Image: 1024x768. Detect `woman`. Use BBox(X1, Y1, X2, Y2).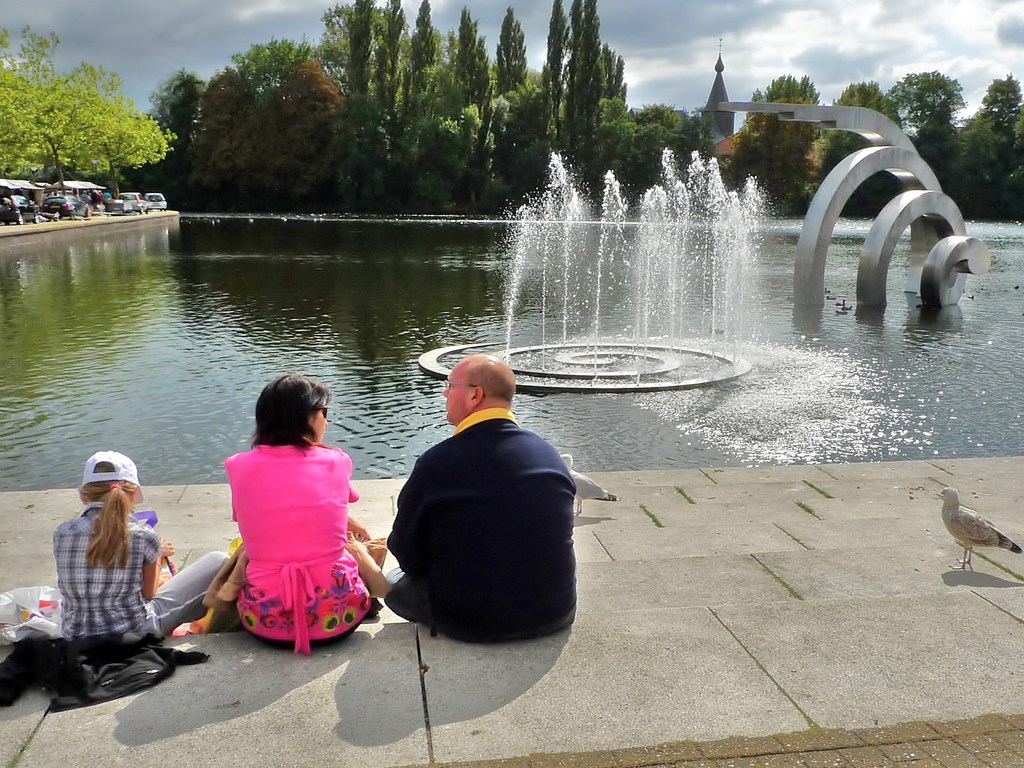
BBox(205, 374, 378, 661).
